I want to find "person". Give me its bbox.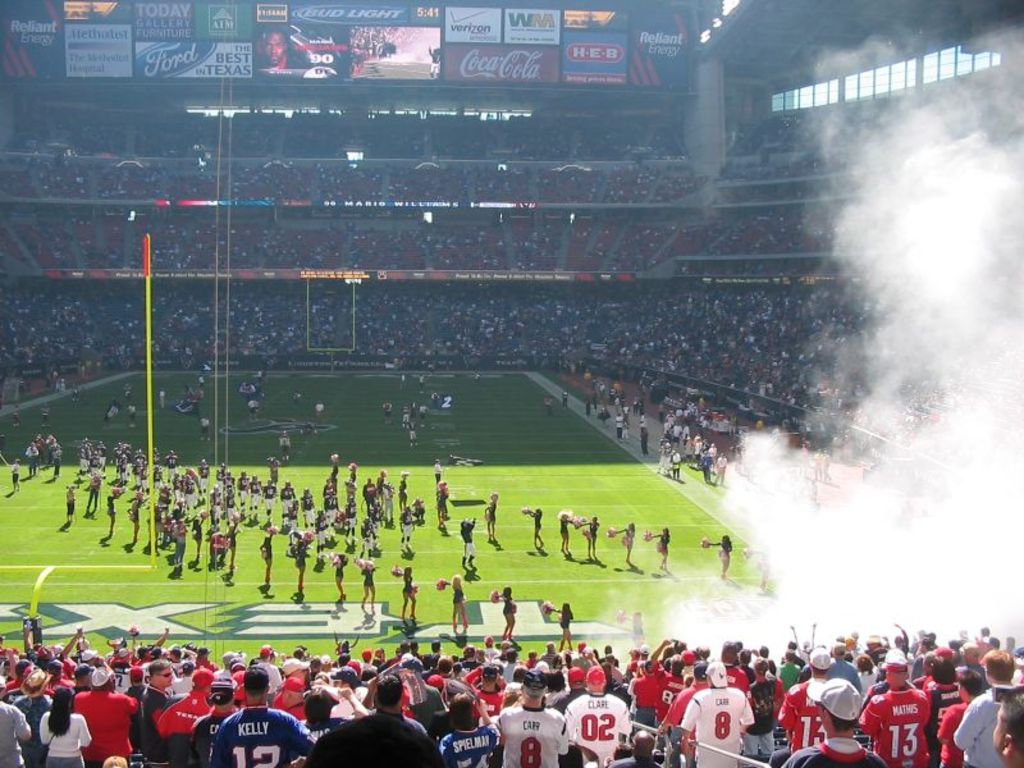
[489,668,580,767].
